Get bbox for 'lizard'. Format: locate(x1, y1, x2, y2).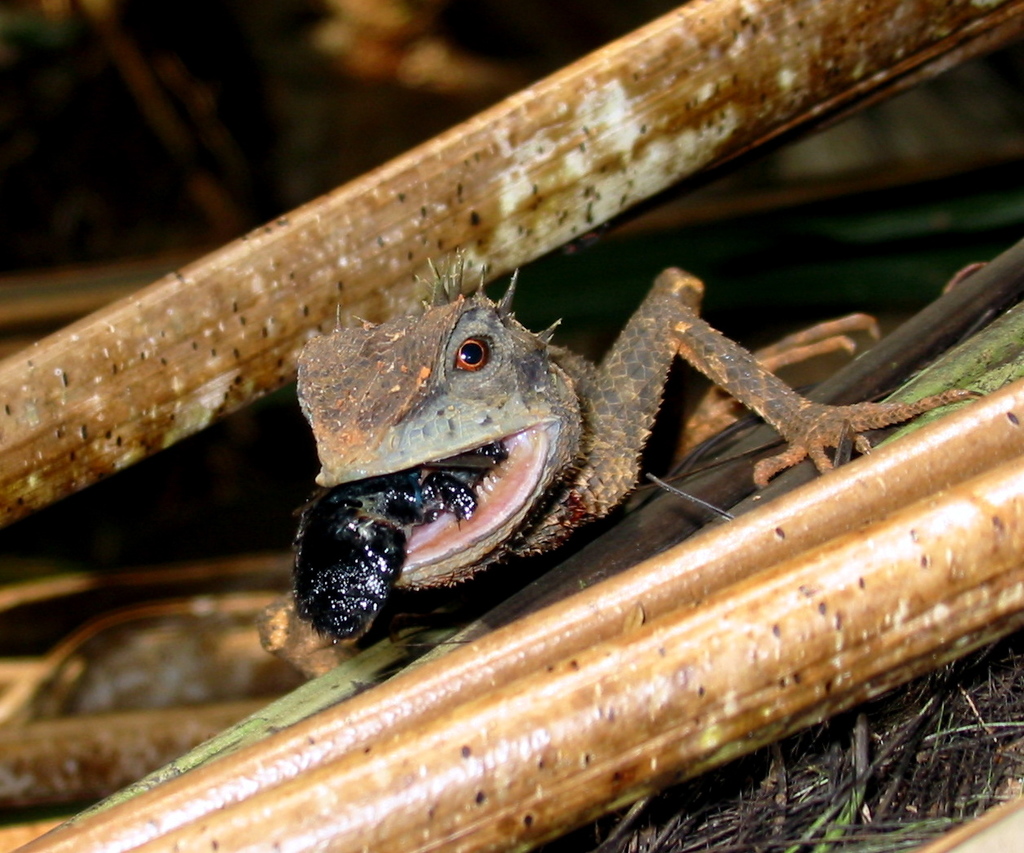
locate(254, 254, 977, 623).
